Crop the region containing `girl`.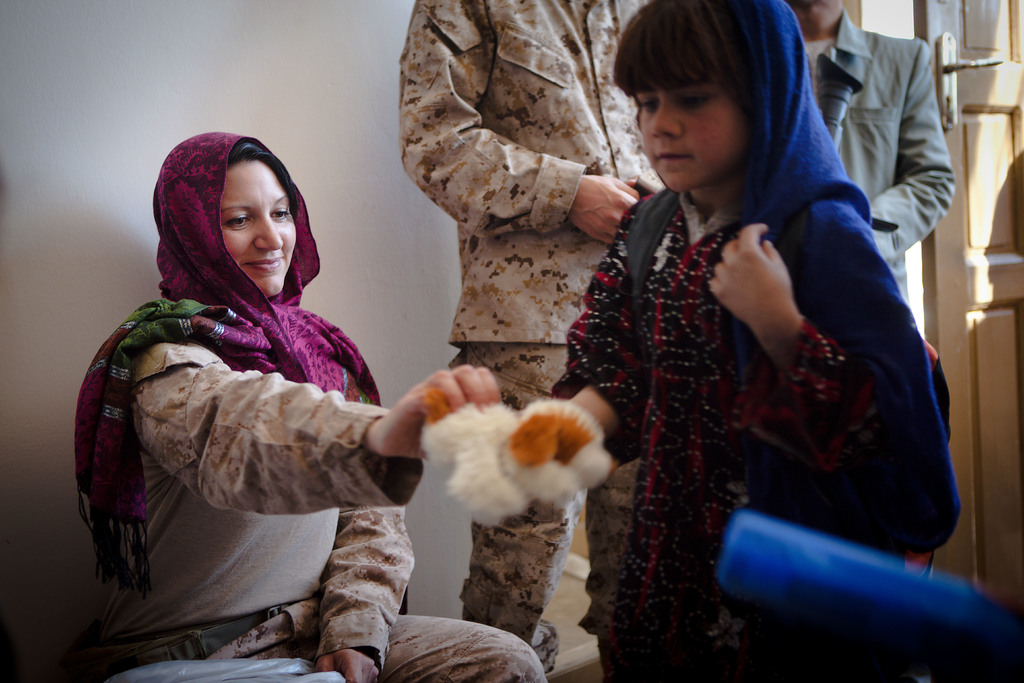
Crop region: {"x1": 544, "y1": 0, "x2": 961, "y2": 682}.
